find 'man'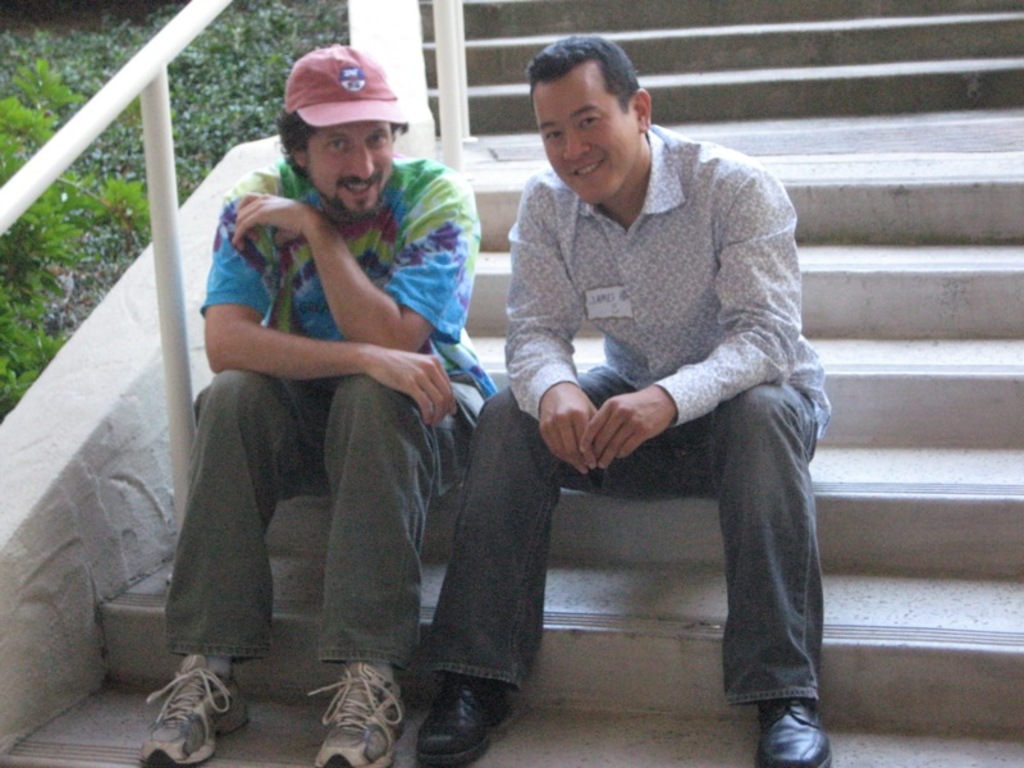
(left=140, top=46, right=495, bottom=767)
